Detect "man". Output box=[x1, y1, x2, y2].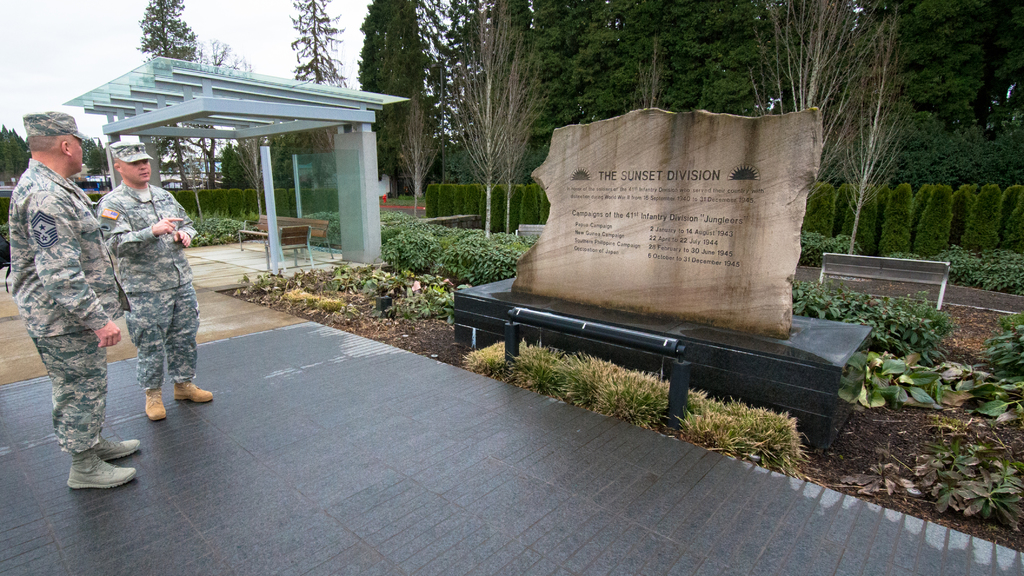
box=[97, 141, 216, 417].
